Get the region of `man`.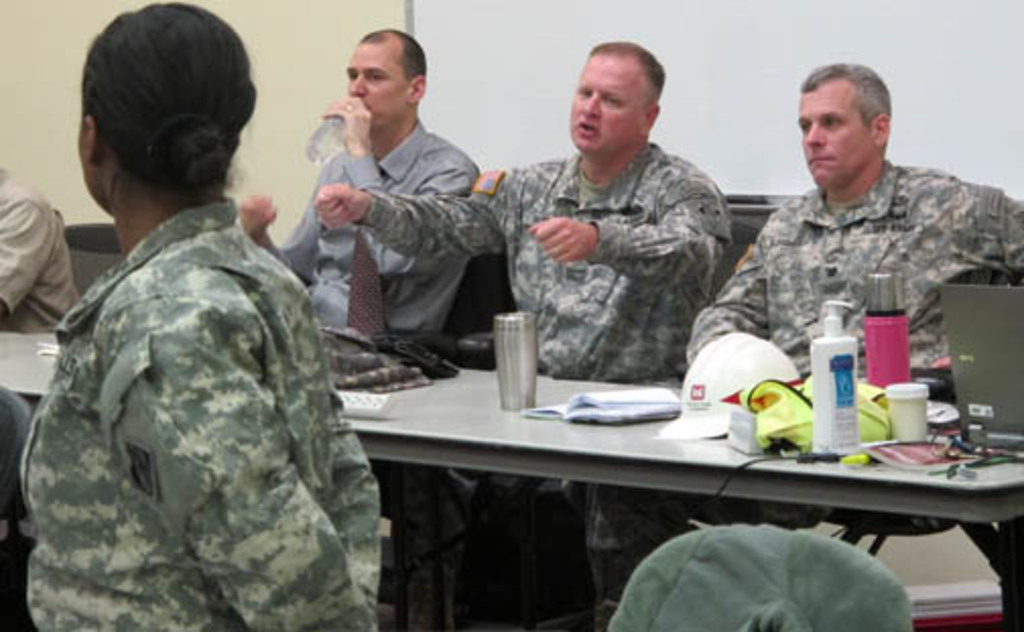
region(278, 37, 514, 374).
